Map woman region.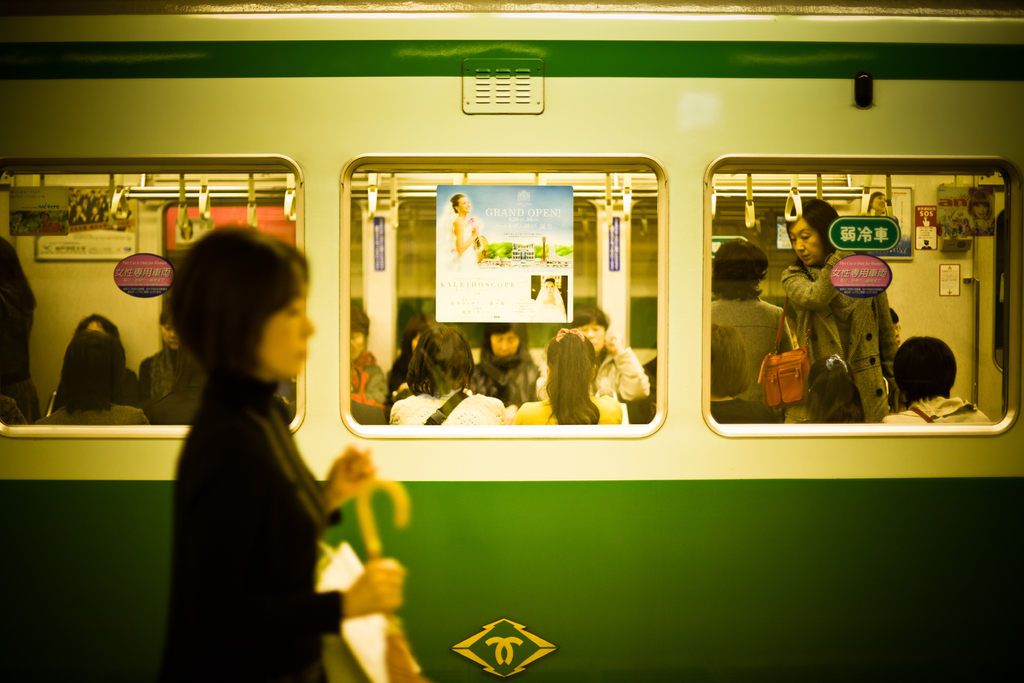
Mapped to <region>553, 304, 651, 409</region>.
